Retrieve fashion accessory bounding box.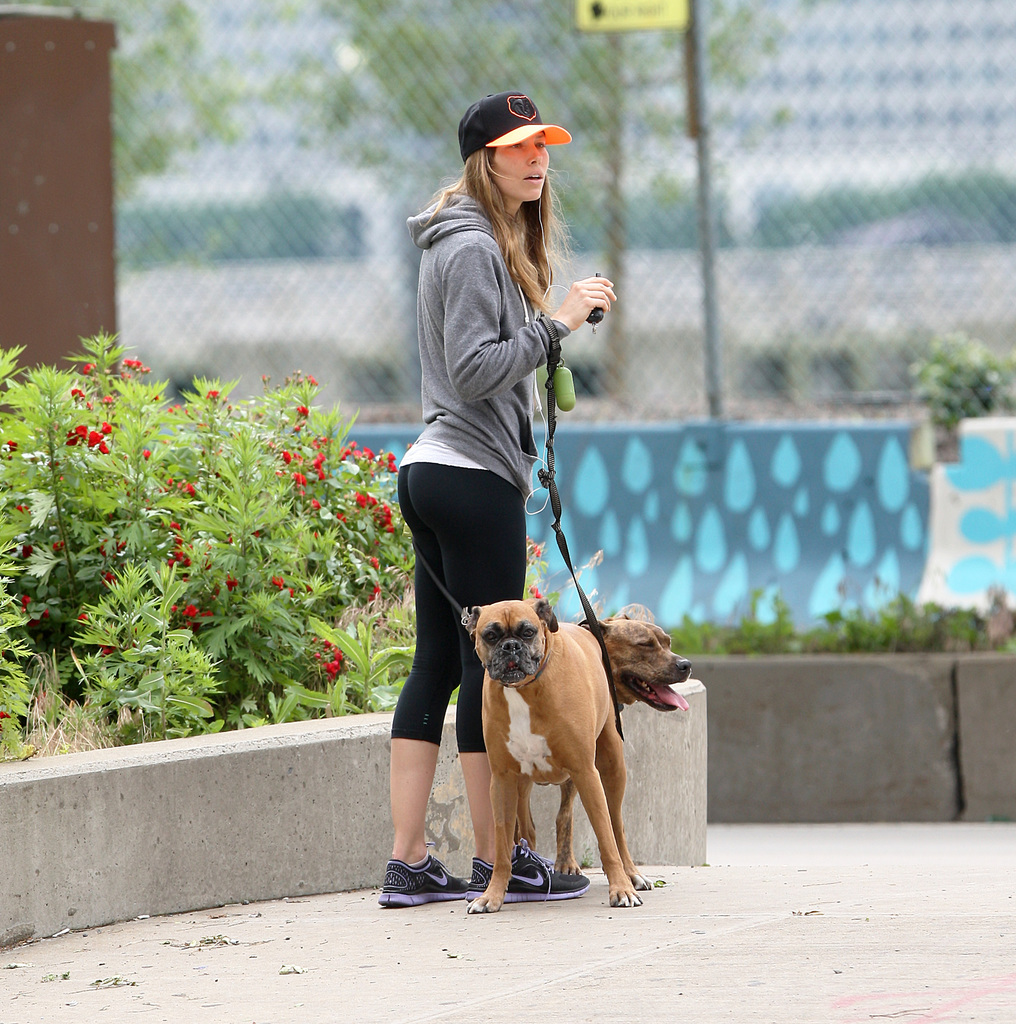
Bounding box: 378, 851, 469, 908.
